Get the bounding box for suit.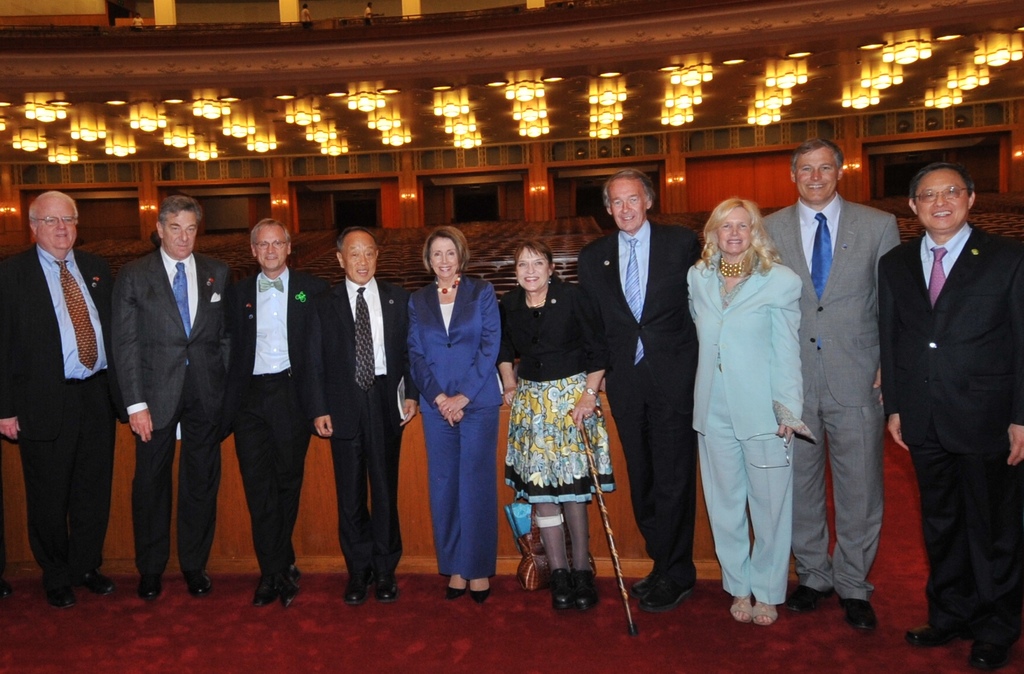
bbox(575, 219, 702, 568).
